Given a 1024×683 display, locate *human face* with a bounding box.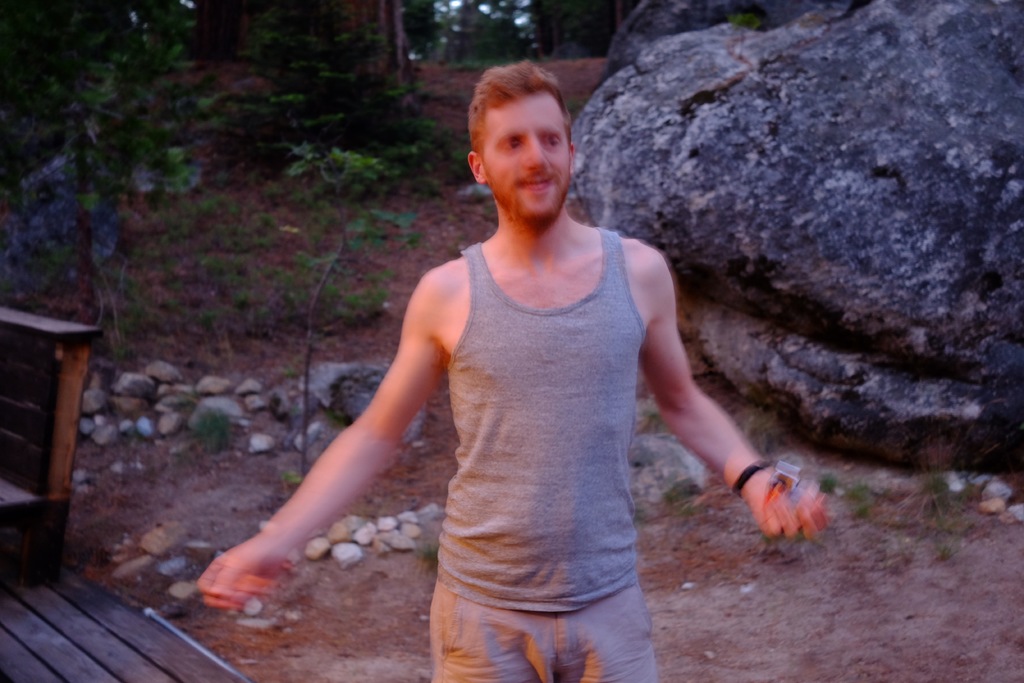
Located: rect(486, 88, 568, 222).
